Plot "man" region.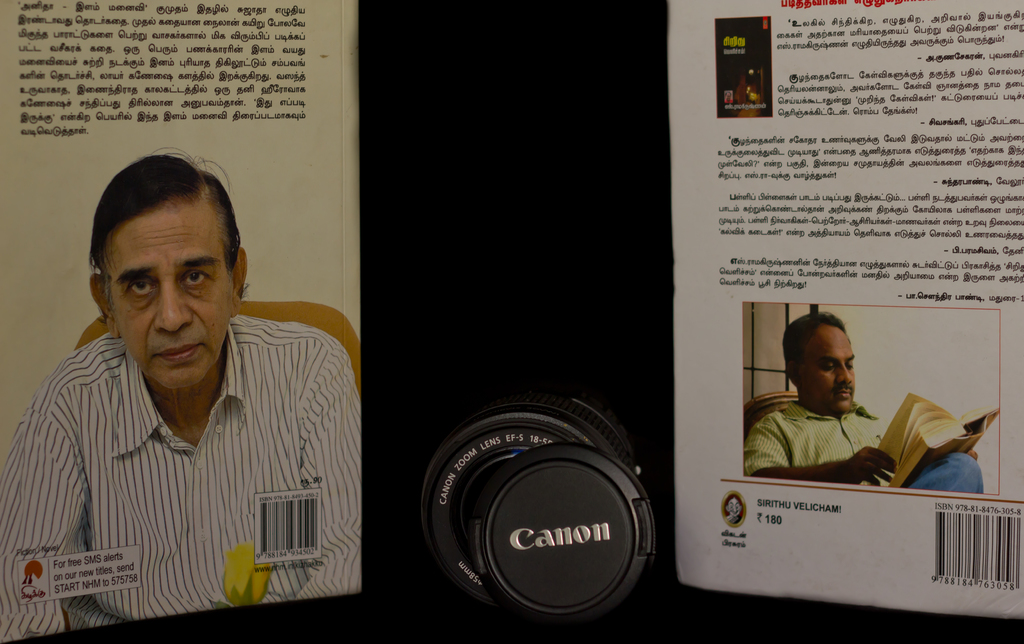
Plotted at {"x1": 1, "y1": 149, "x2": 369, "y2": 639}.
